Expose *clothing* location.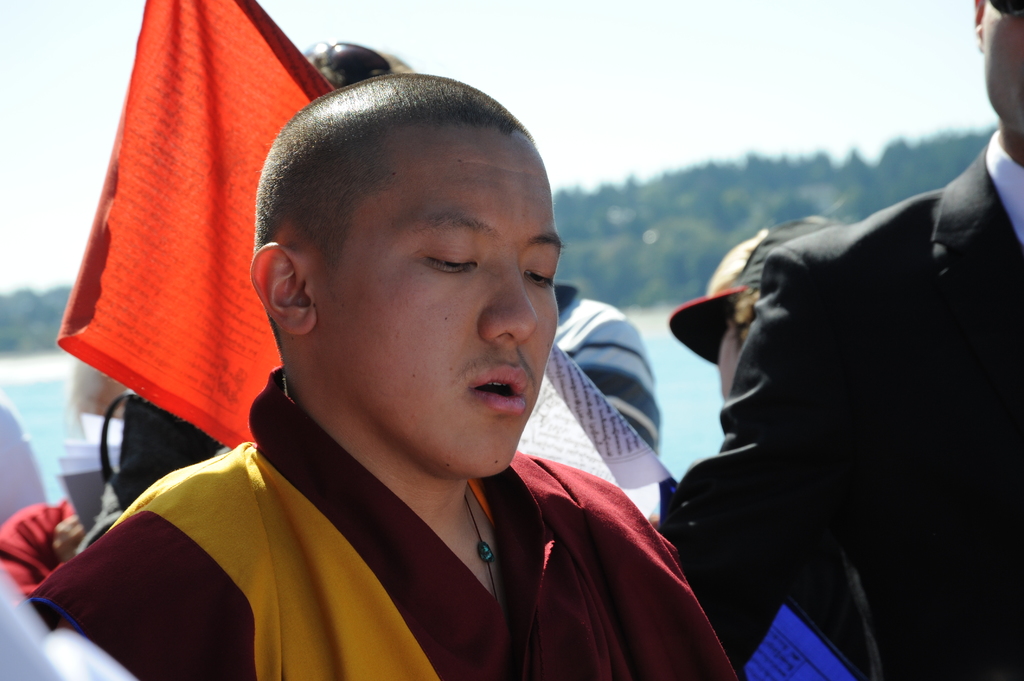
Exposed at <bbox>674, 130, 1023, 680</bbox>.
